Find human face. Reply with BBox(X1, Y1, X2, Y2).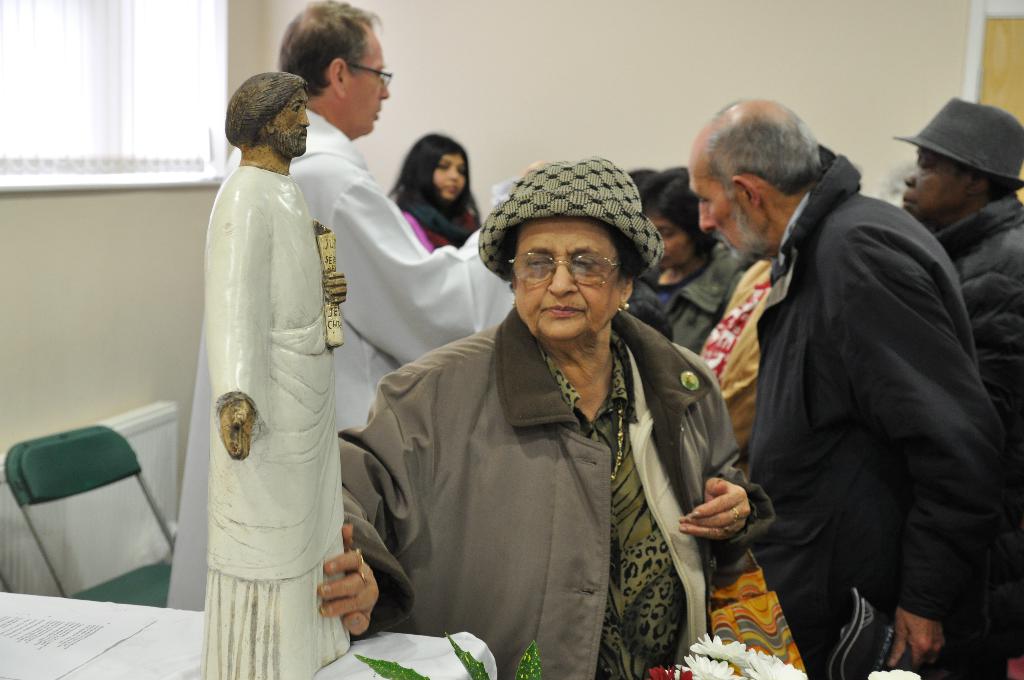
BBox(275, 93, 310, 153).
